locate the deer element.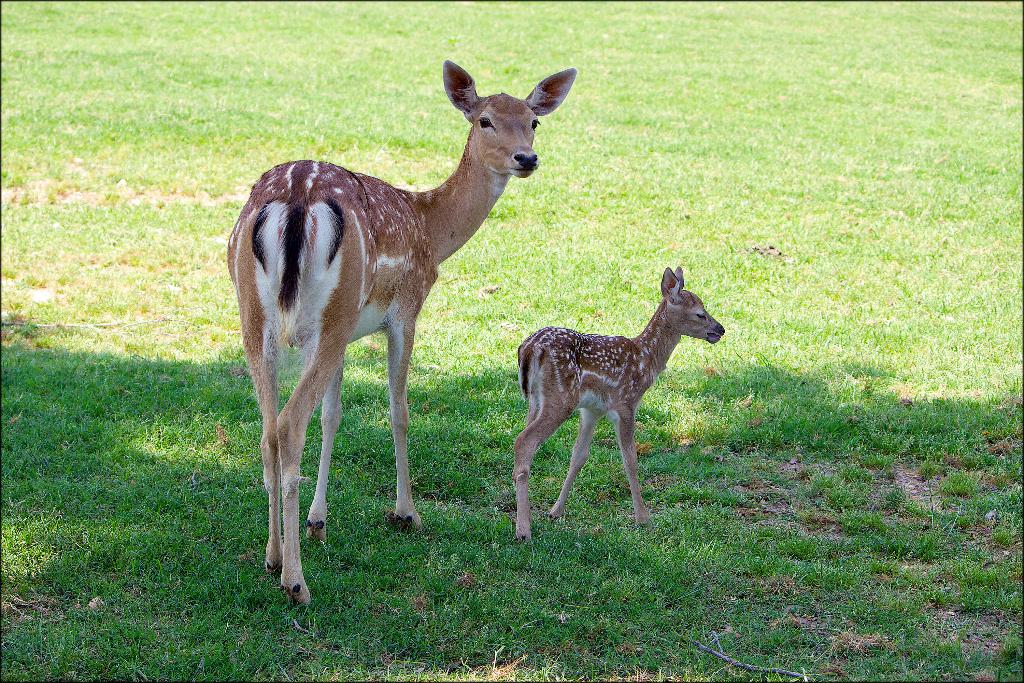
Element bbox: <box>517,269,723,545</box>.
